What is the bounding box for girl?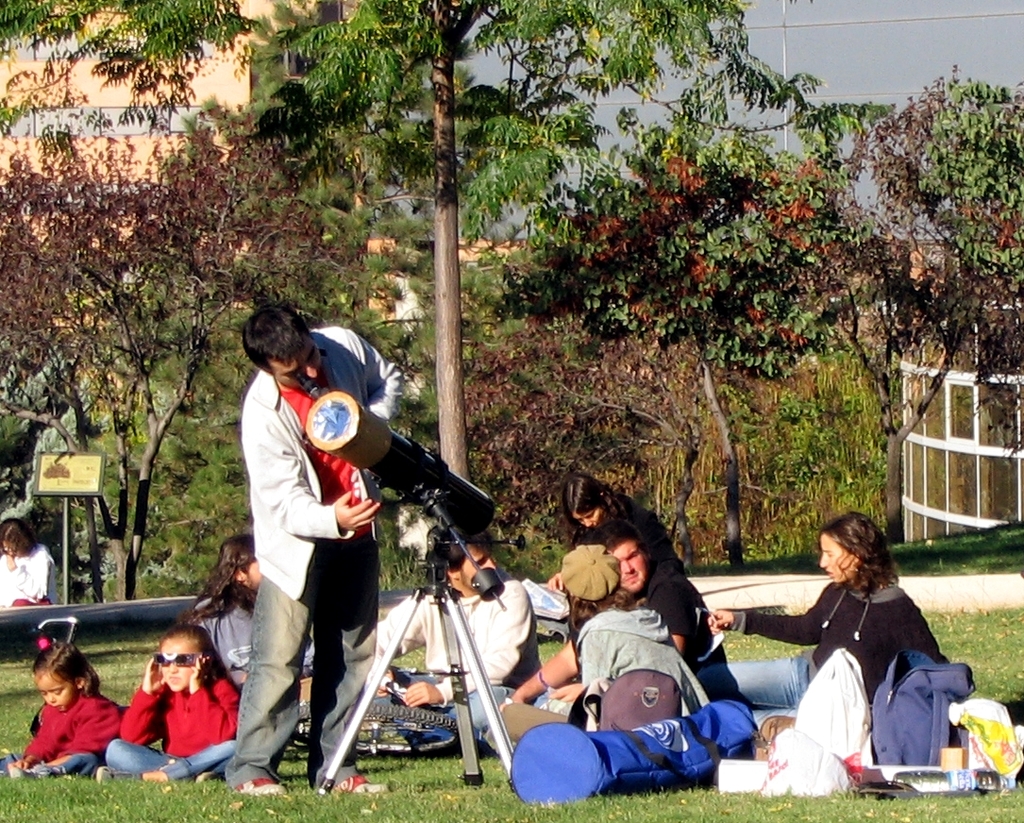
BBox(0, 631, 130, 784).
